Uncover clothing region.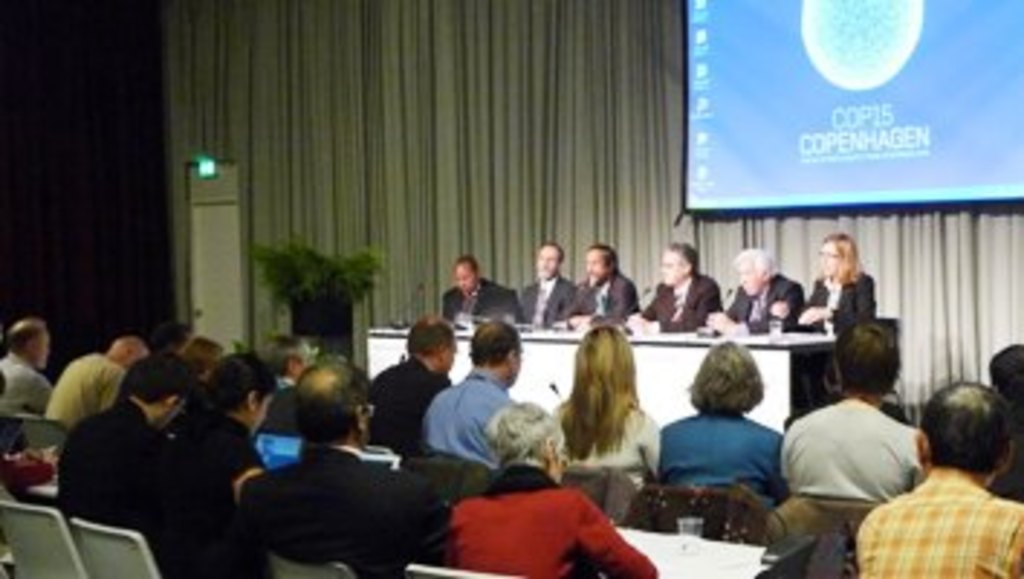
Uncovered: [left=775, top=388, right=920, bottom=495].
